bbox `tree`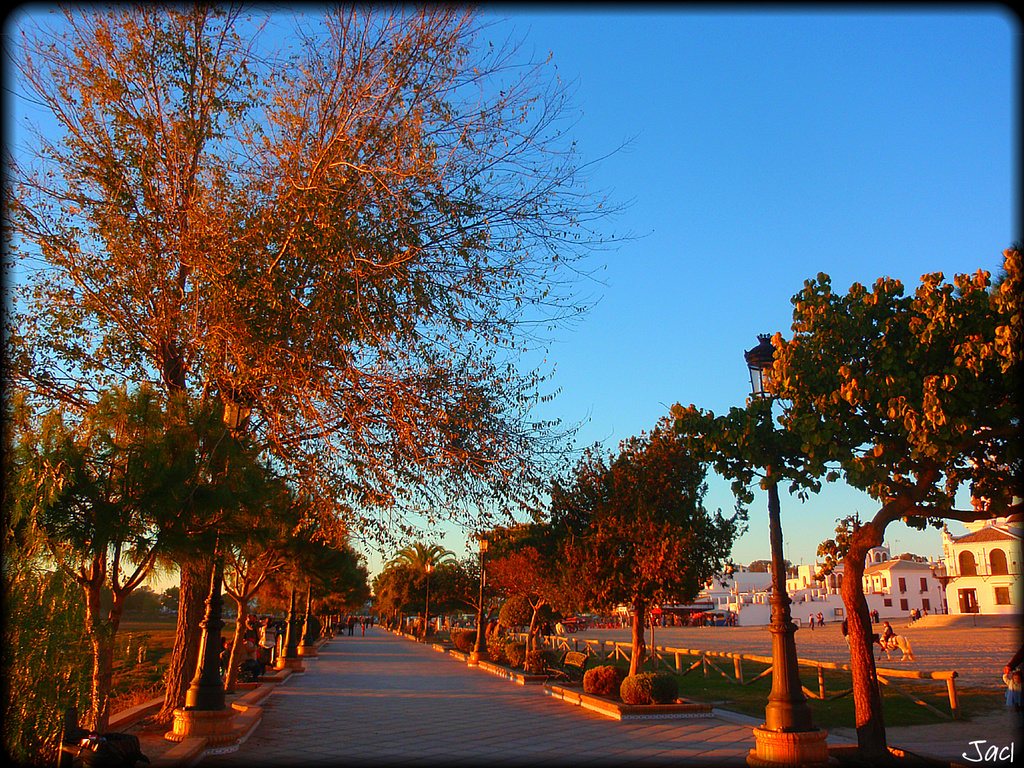
{"left": 765, "top": 246, "right": 1020, "bottom": 767}
